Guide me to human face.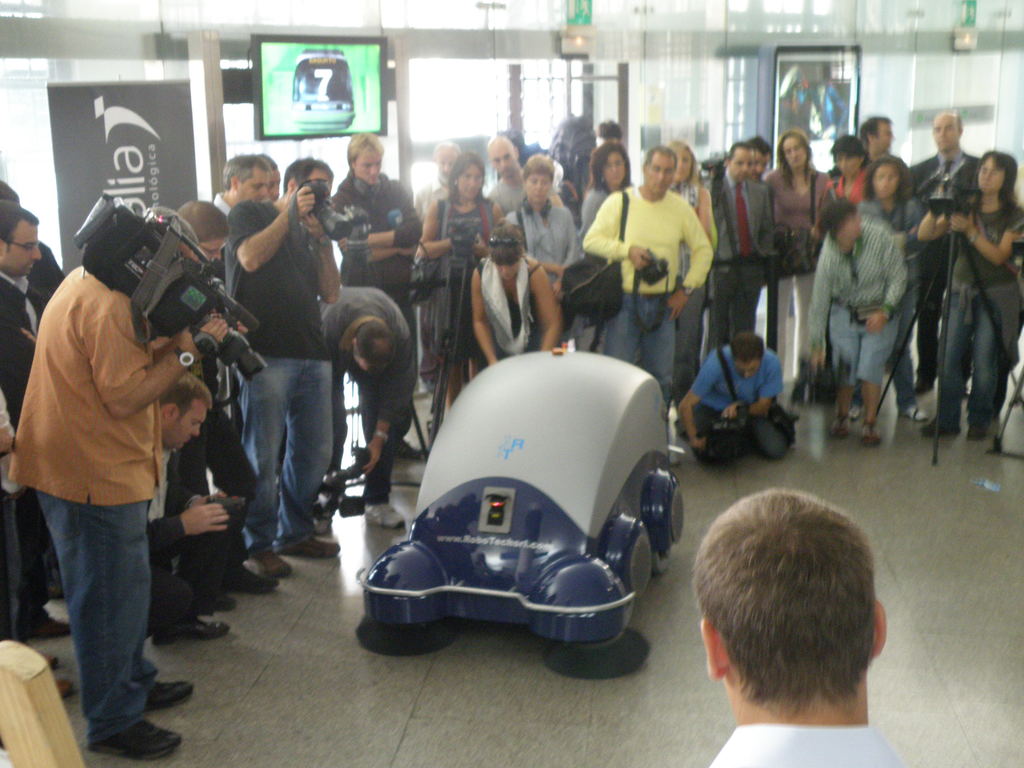
Guidance: box(609, 152, 631, 184).
